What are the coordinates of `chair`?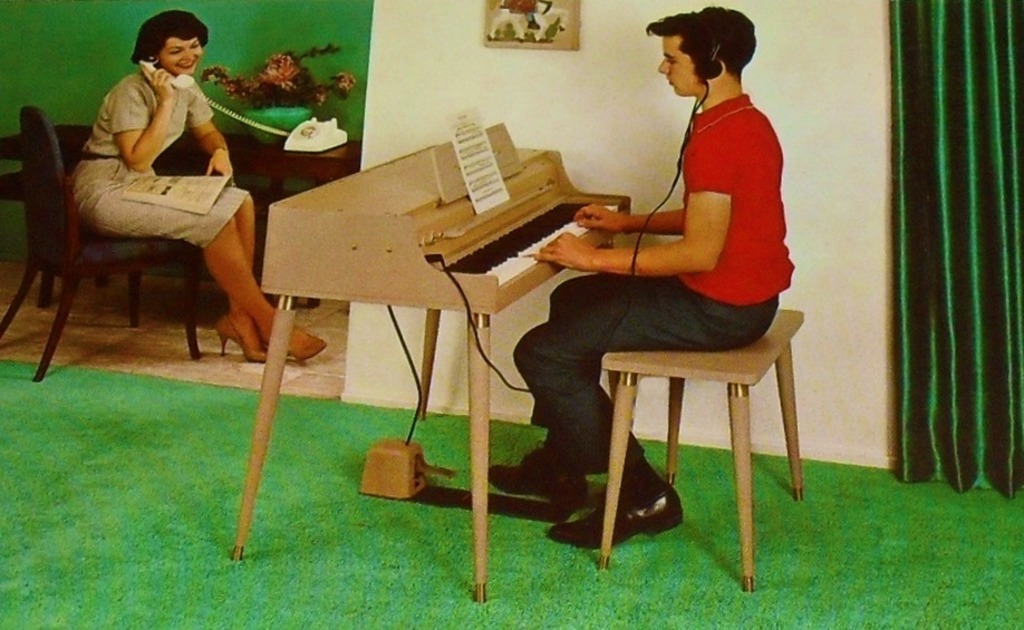
locate(20, 87, 255, 389).
